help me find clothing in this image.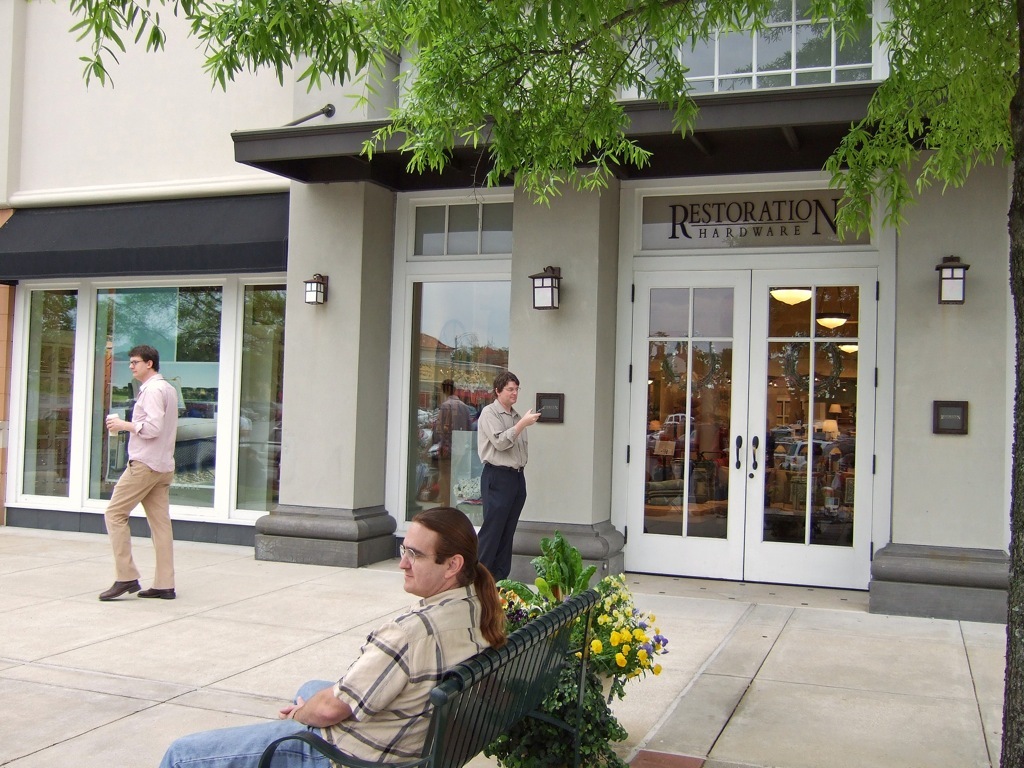
Found it: BBox(91, 339, 177, 594).
